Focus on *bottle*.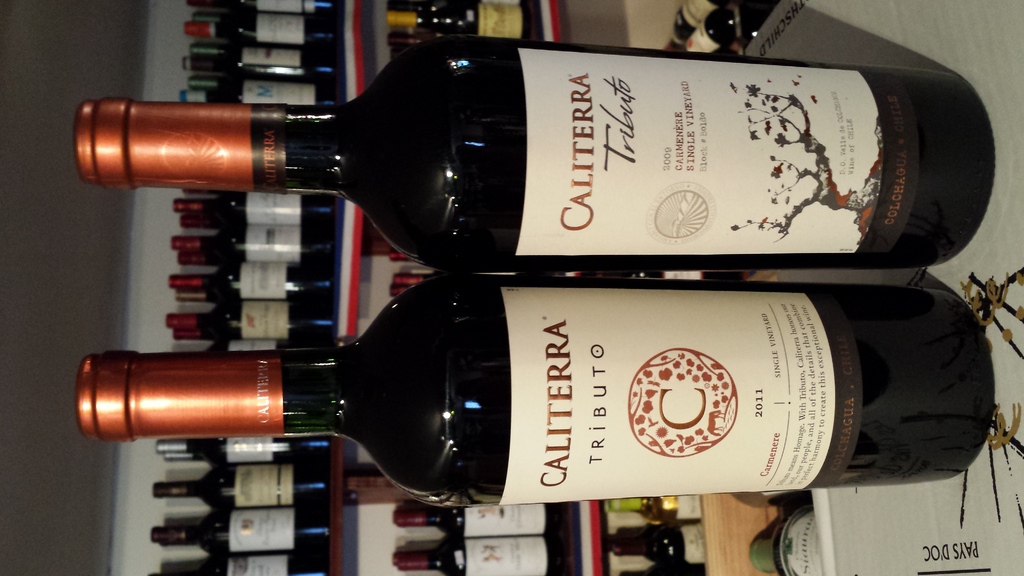
Focused at left=159, top=439, right=337, bottom=465.
